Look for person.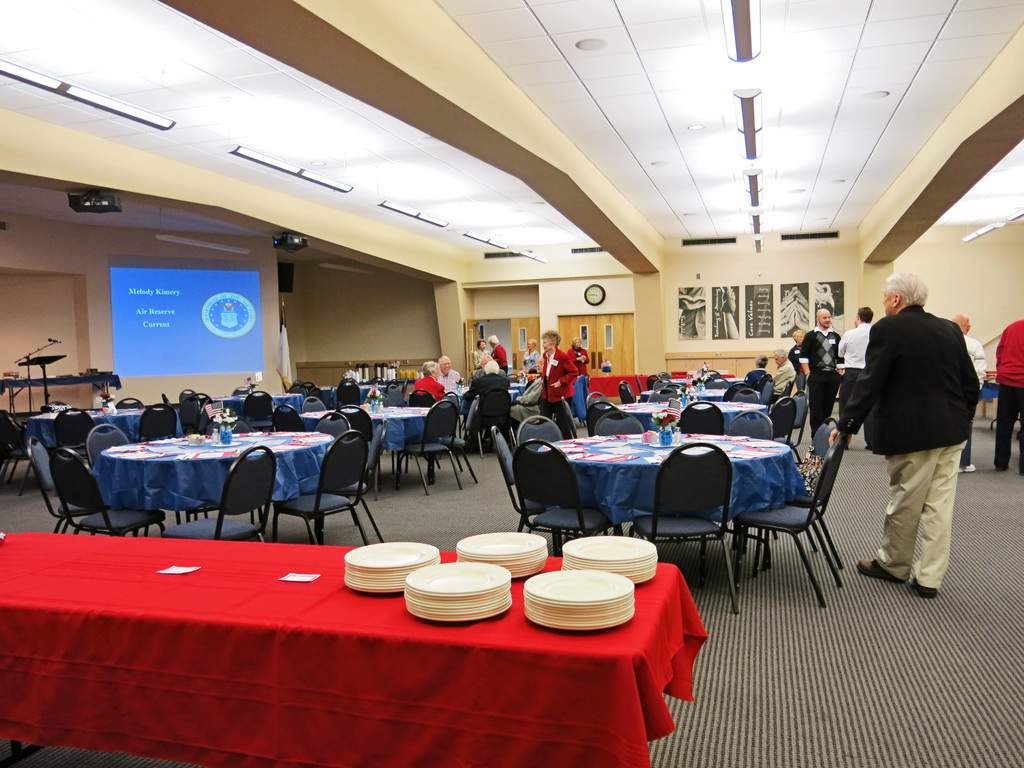
Found: [840,307,870,450].
